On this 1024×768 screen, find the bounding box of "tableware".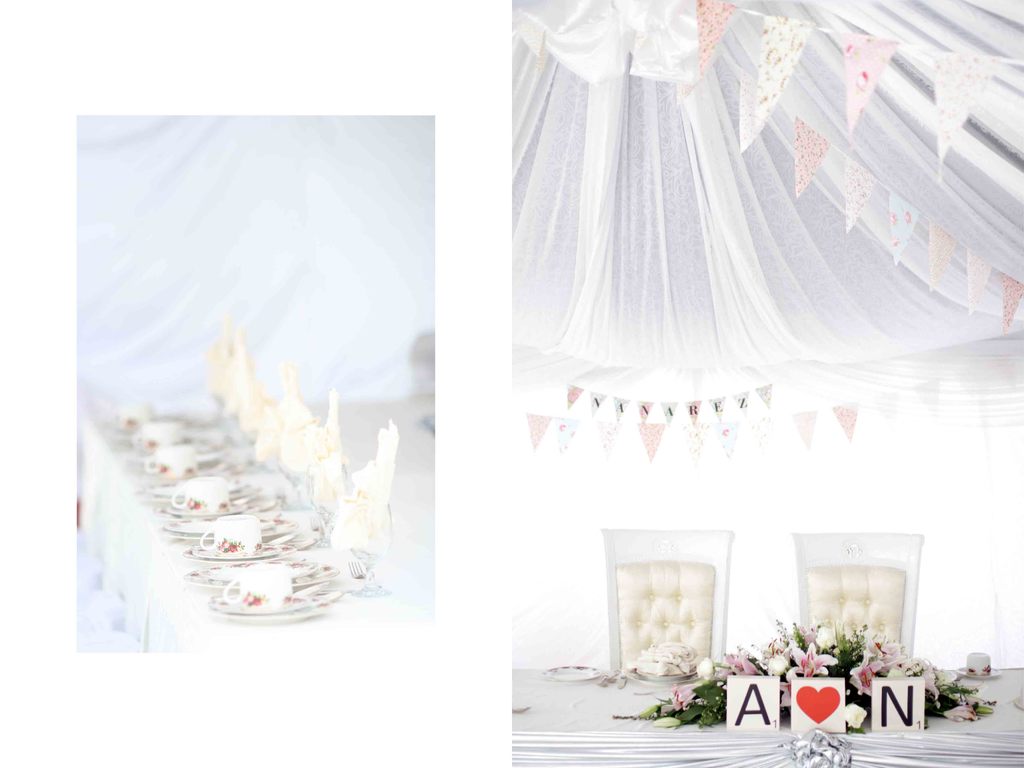
Bounding box: {"x1": 540, "y1": 664, "x2": 607, "y2": 681}.
